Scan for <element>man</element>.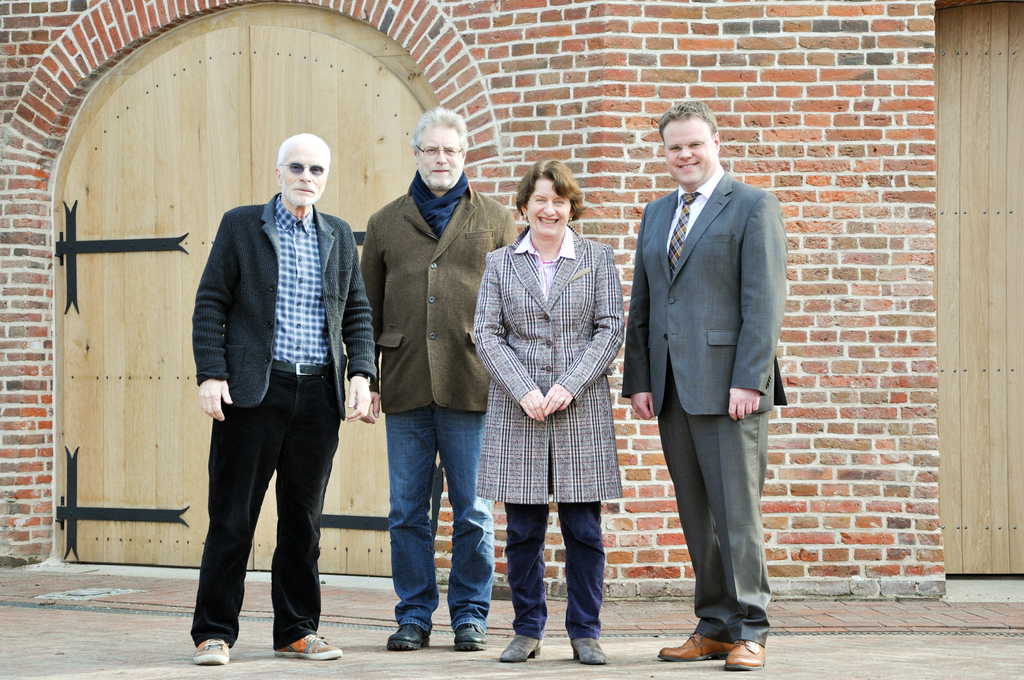
Scan result: l=628, t=65, r=799, b=679.
